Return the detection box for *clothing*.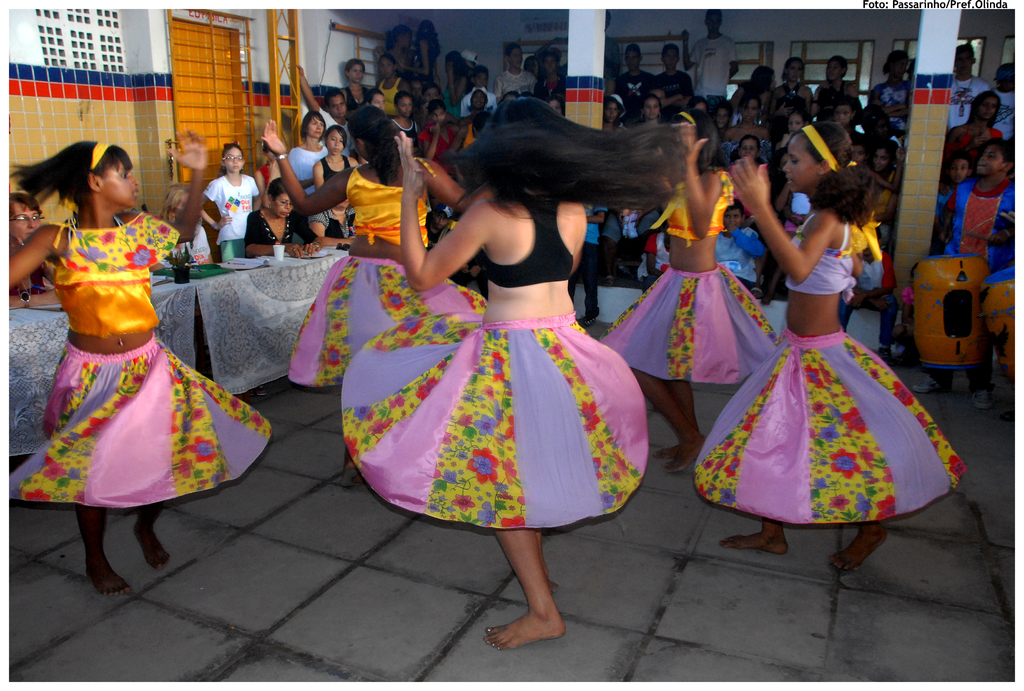
291 146 329 182.
